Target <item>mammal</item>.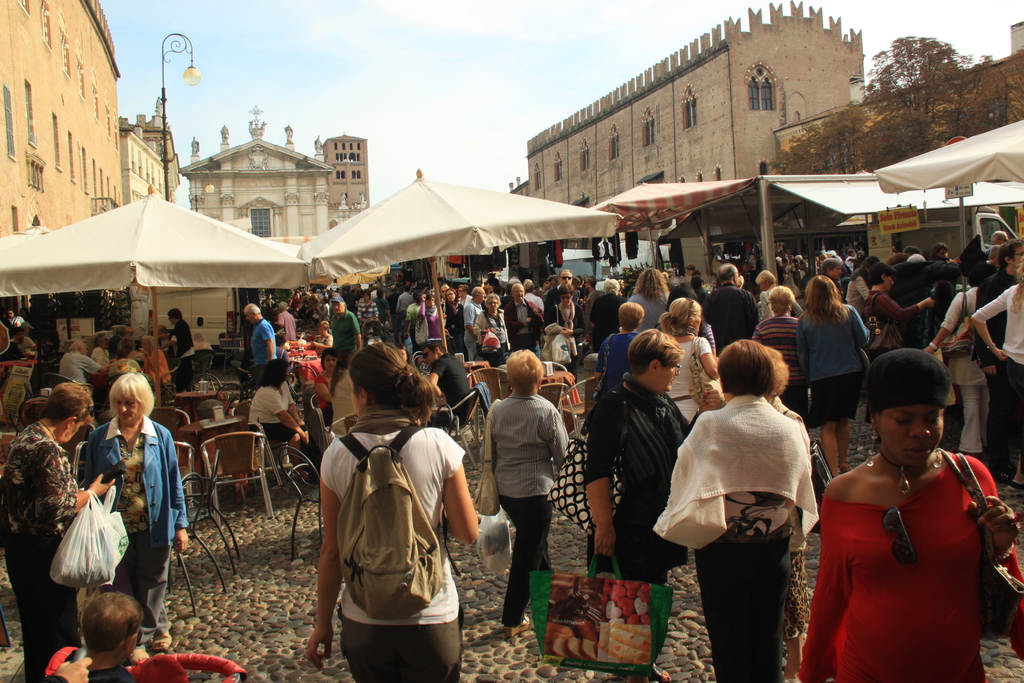
Target region: (x1=91, y1=331, x2=115, y2=386).
